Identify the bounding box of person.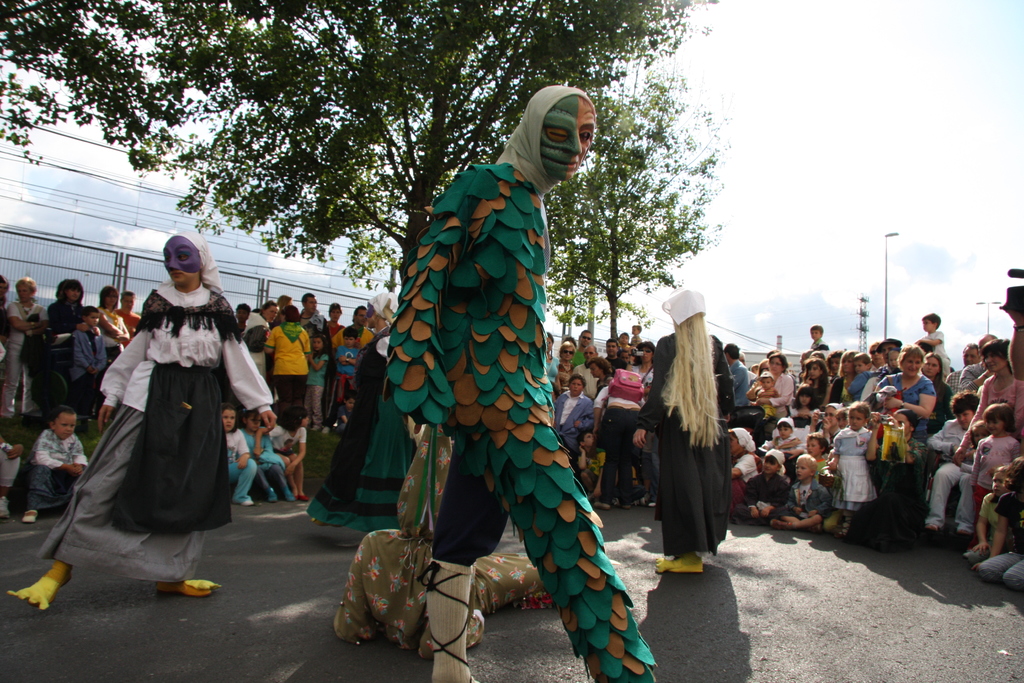
(843, 353, 874, 398).
